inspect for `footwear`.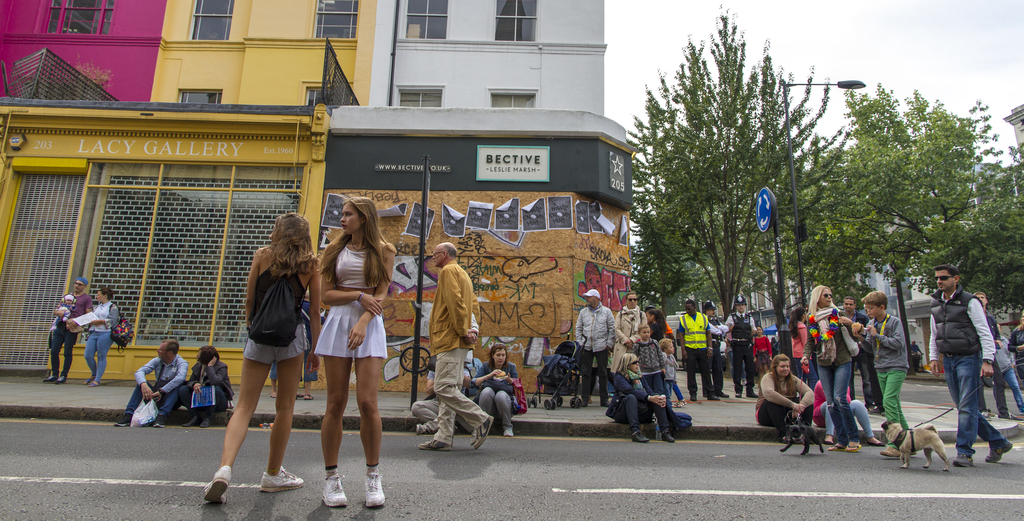
Inspection: detection(732, 393, 740, 398).
